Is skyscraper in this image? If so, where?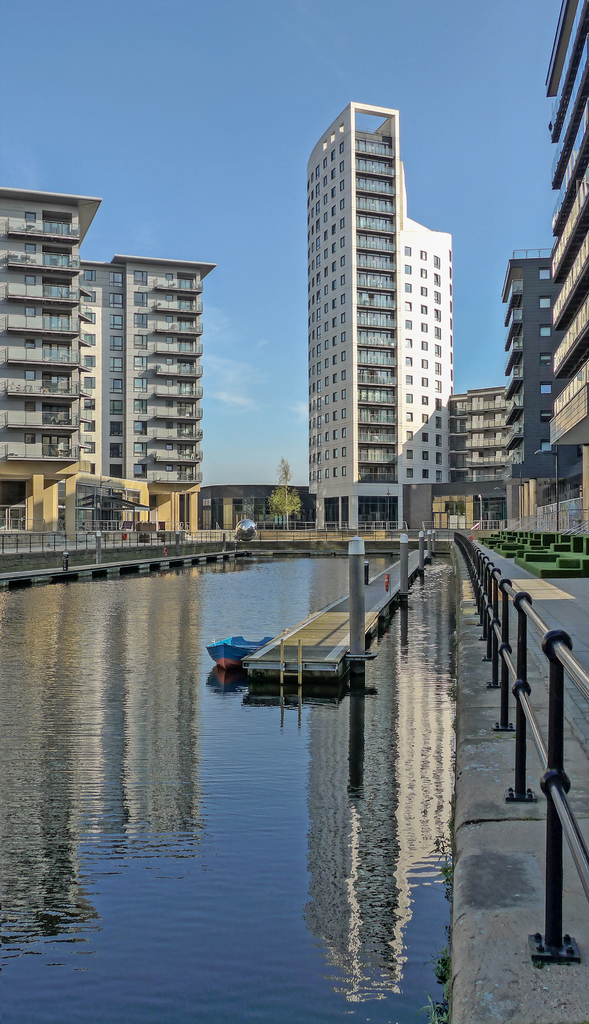
Yes, at {"x1": 446, "y1": 390, "x2": 499, "y2": 523}.
